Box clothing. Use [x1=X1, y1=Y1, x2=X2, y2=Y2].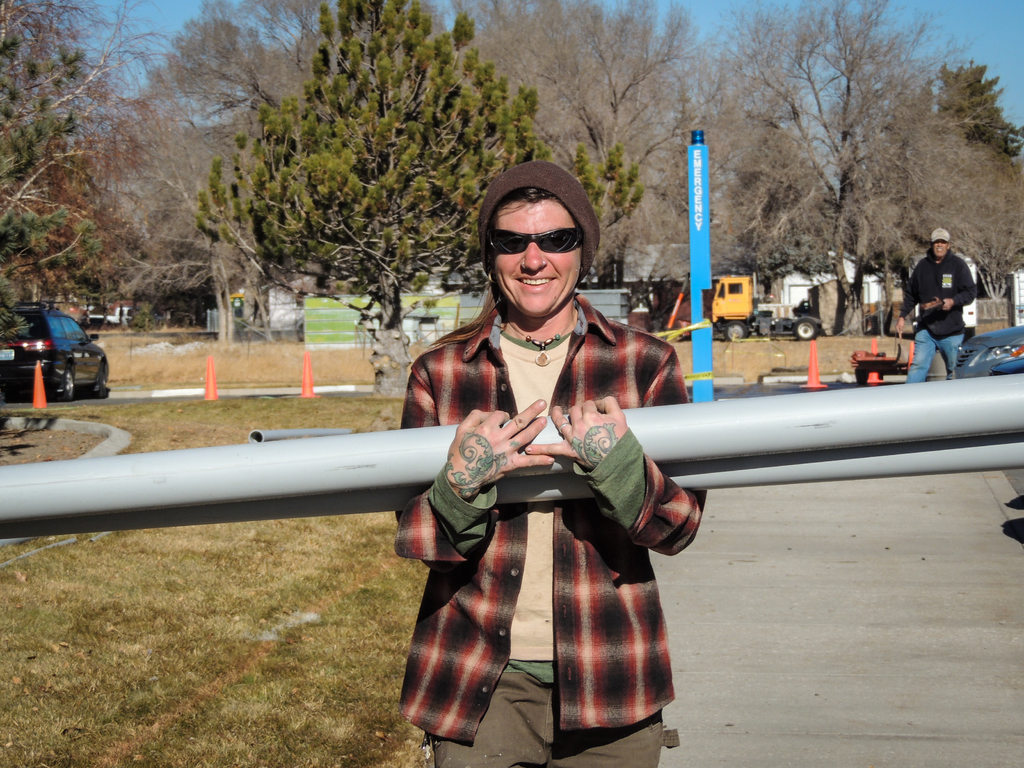
[x1=898, y1=252, x2=977, y2=383].
